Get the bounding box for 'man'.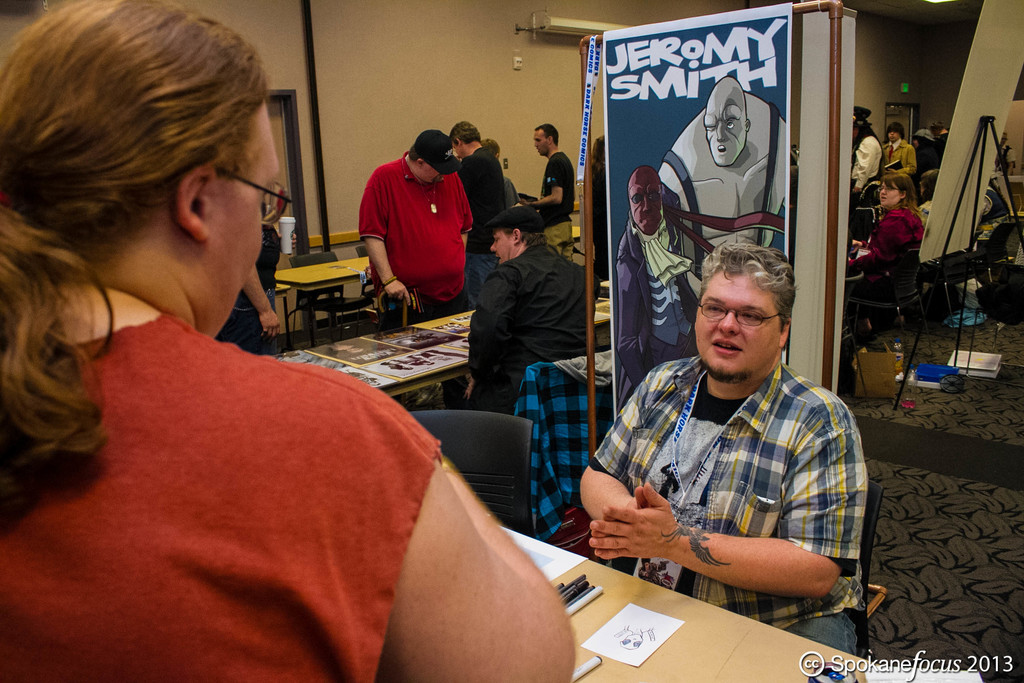
Rect(660, 73, 791, 278).
